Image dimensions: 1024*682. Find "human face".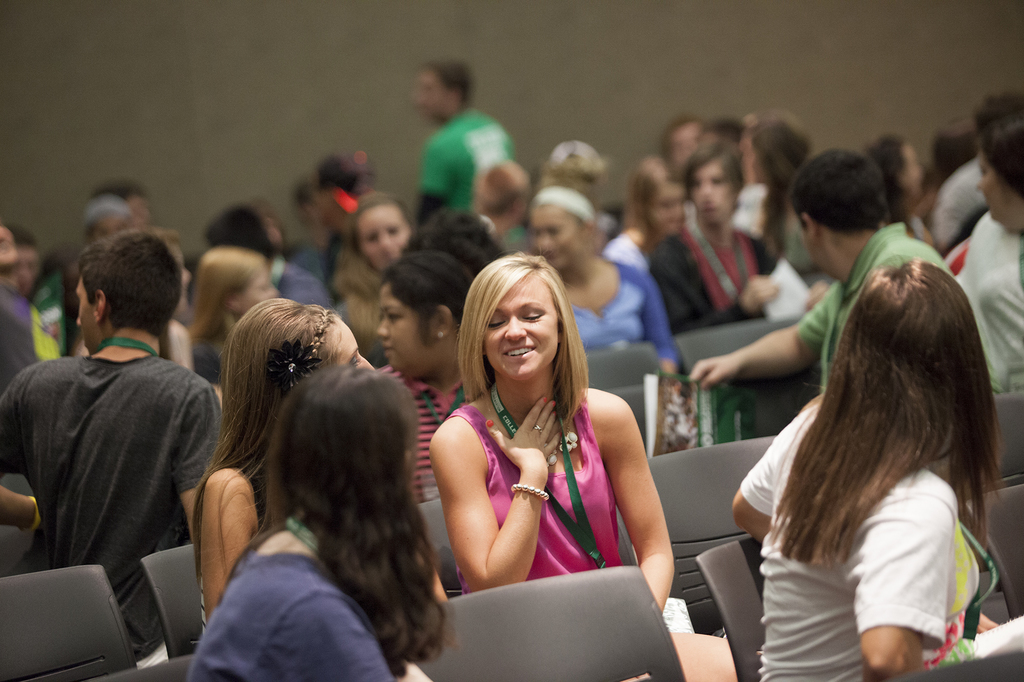
[975,149,1023,235].
